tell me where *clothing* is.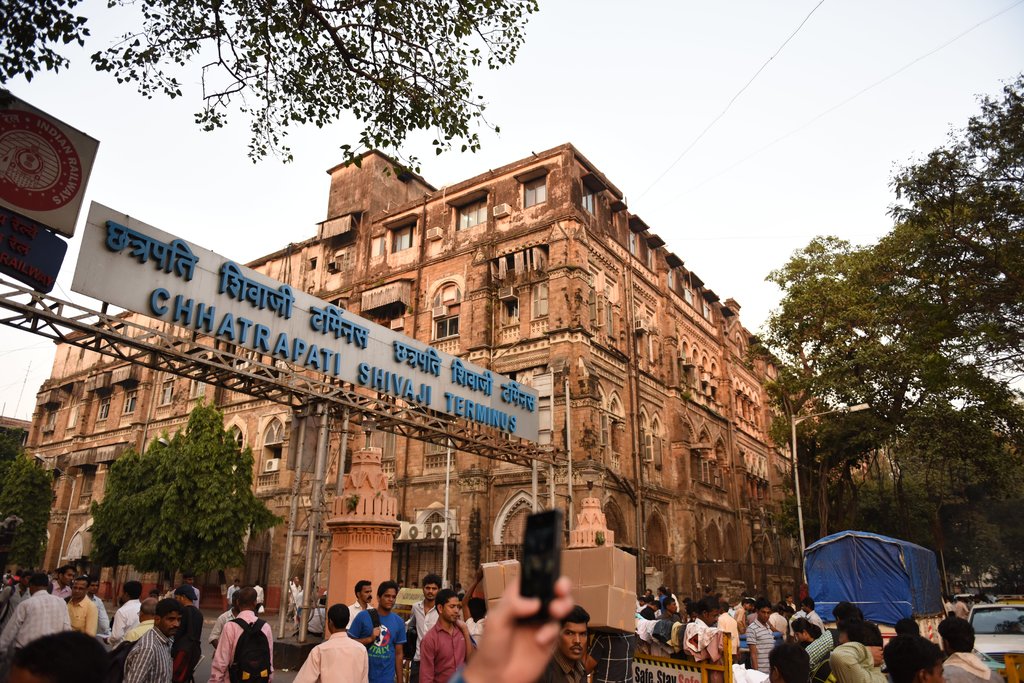
*clothing* is at <box>287,584,303,615</box>.
